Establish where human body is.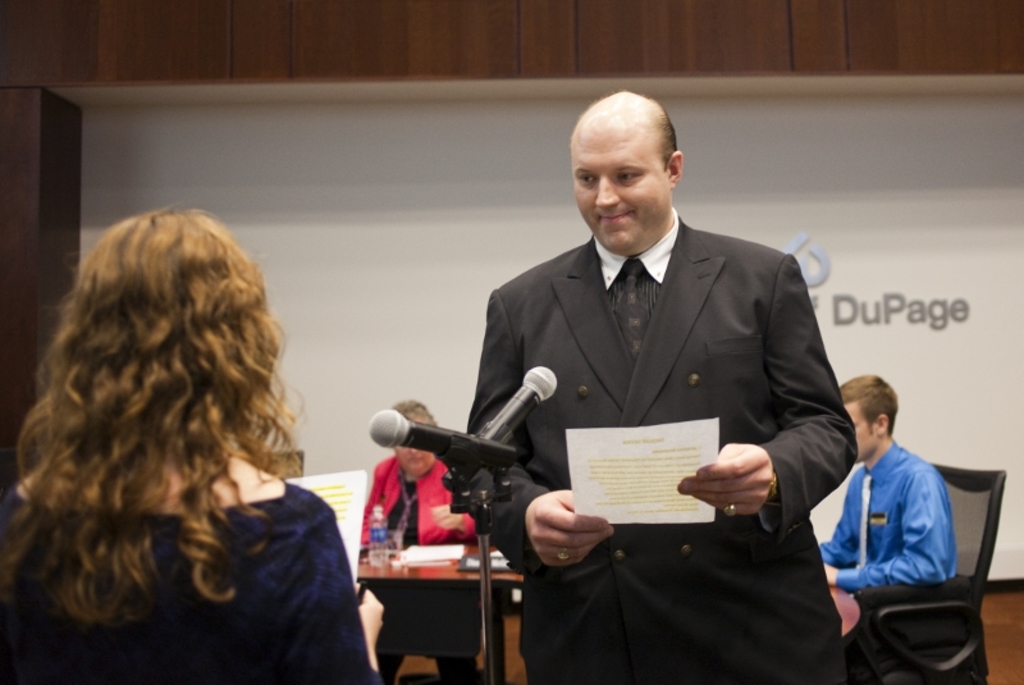
Established at detection(824, 369, 961, 676).
